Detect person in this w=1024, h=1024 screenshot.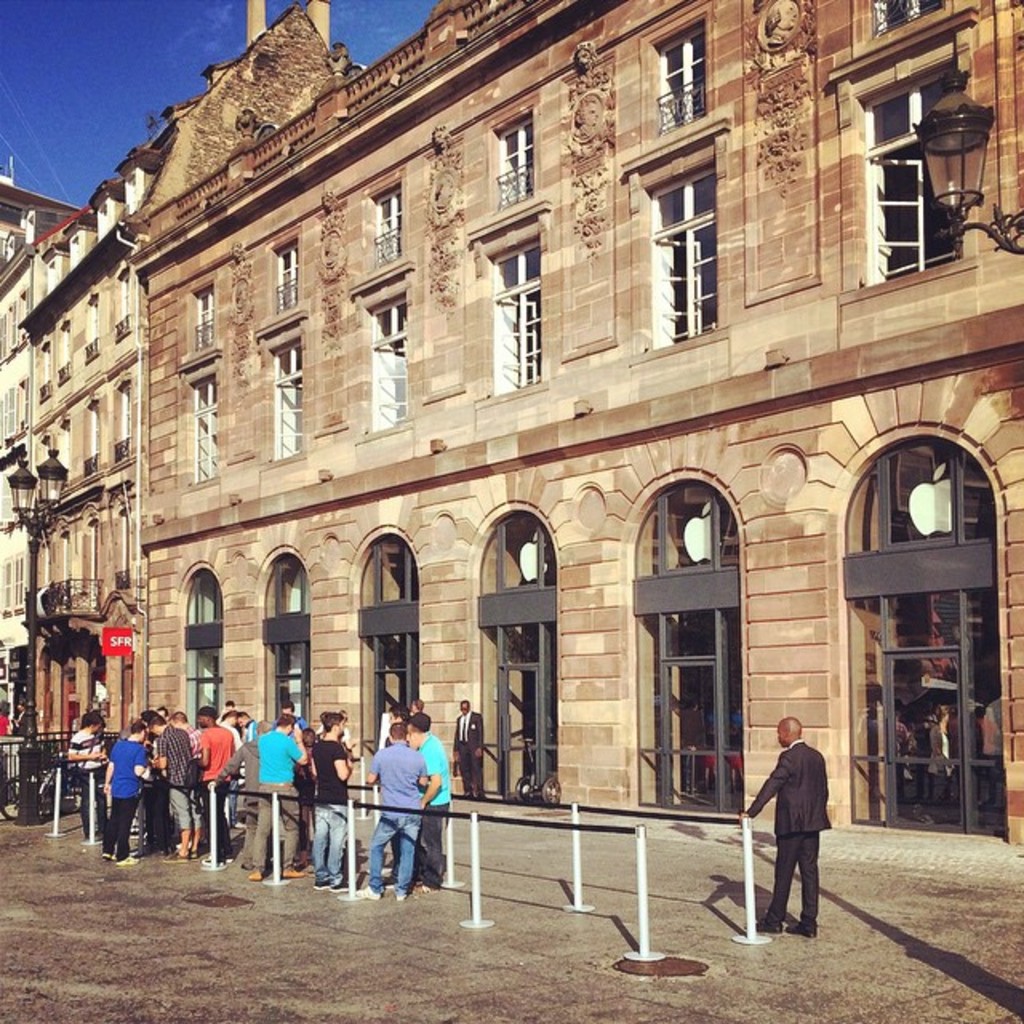
Detection: select_region(61, 709, 118, 848).
